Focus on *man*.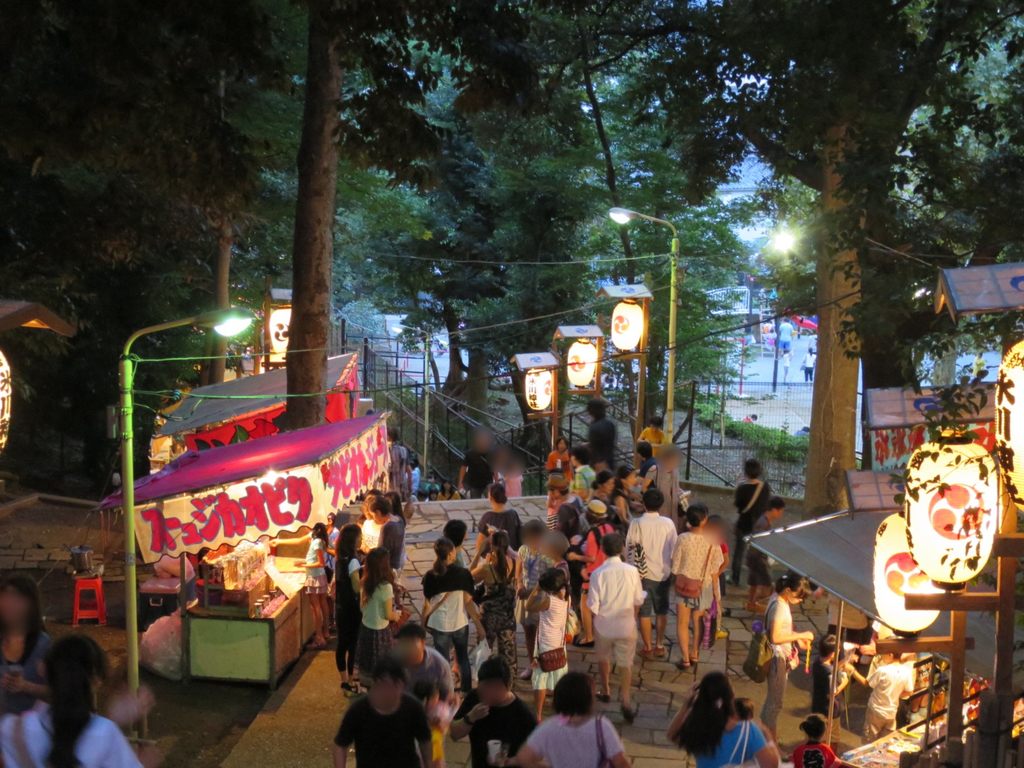
Focused at select_region(626, 490, 676, 657).
